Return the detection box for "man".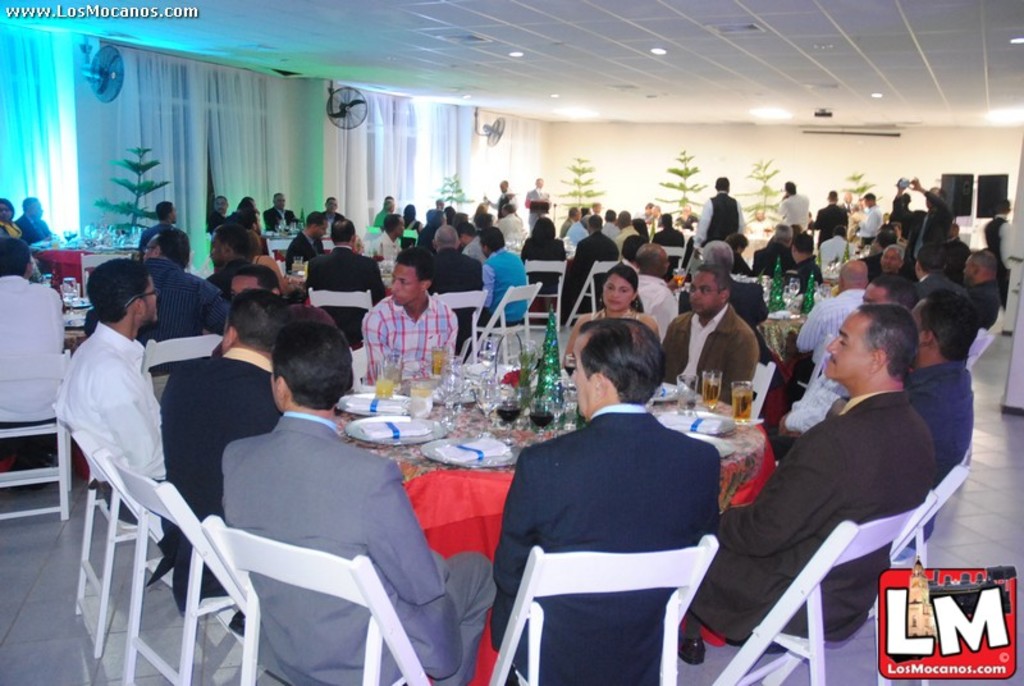
box=[689, 170, 742, 251].
